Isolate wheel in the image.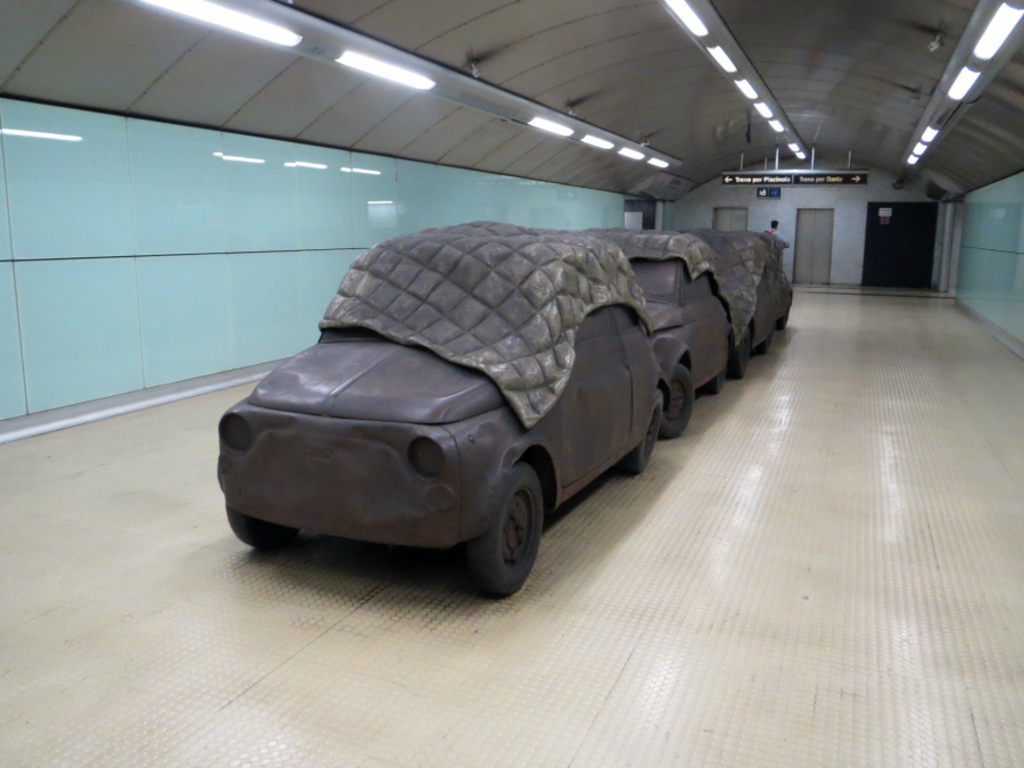
Isolated region: box=[726, 325, 749, 383].
